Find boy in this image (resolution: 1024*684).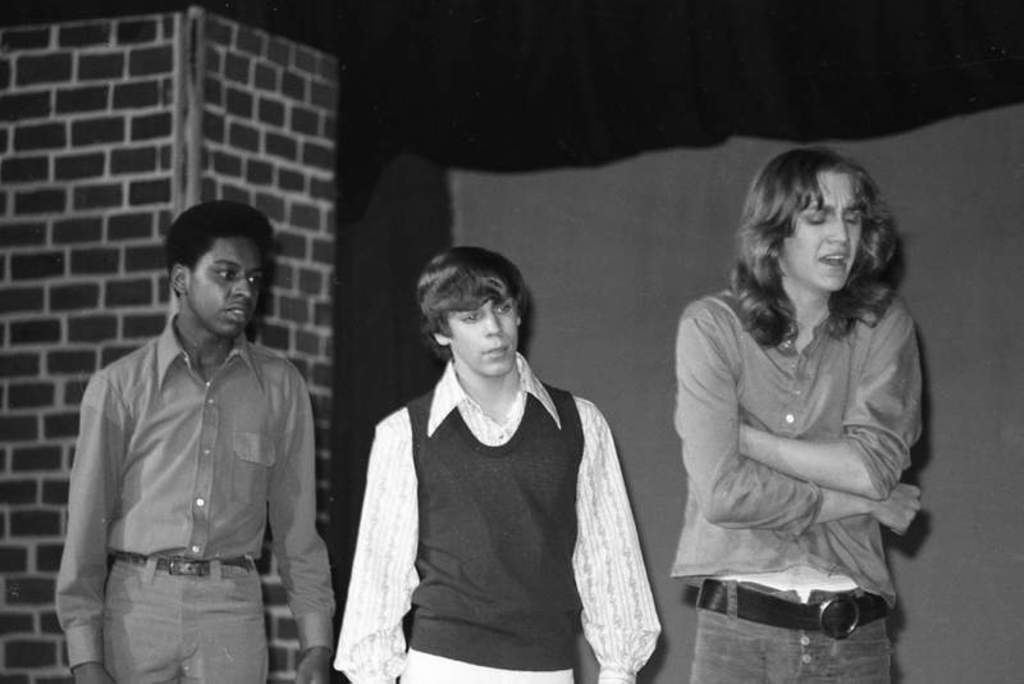
bbox(317, 251, 648, 672).
